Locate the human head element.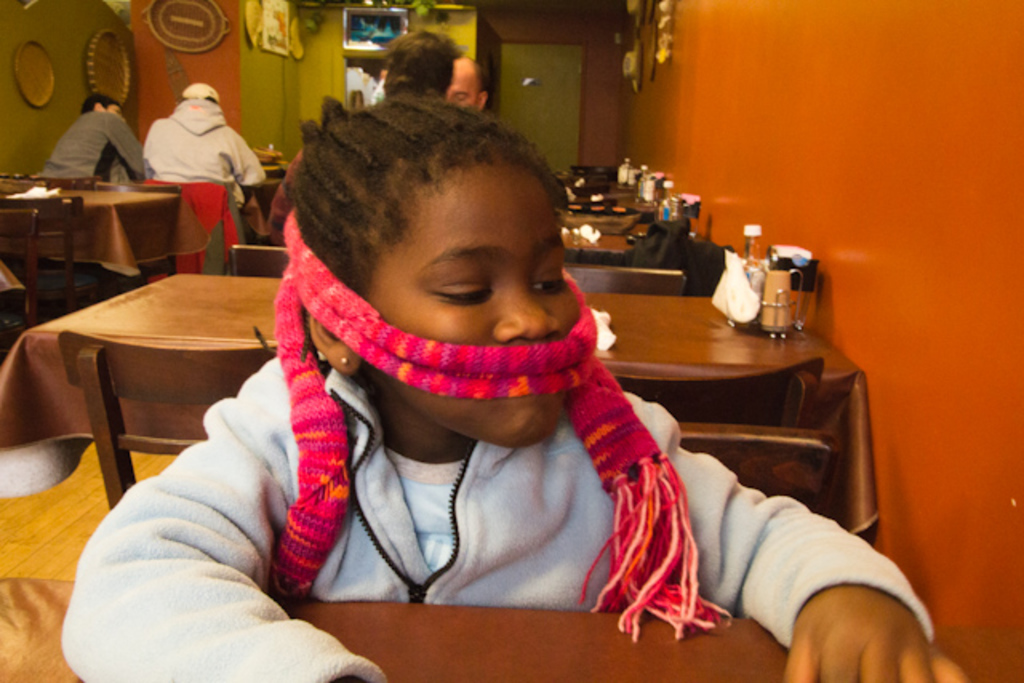
Element bbox: 178 85 226 106.
